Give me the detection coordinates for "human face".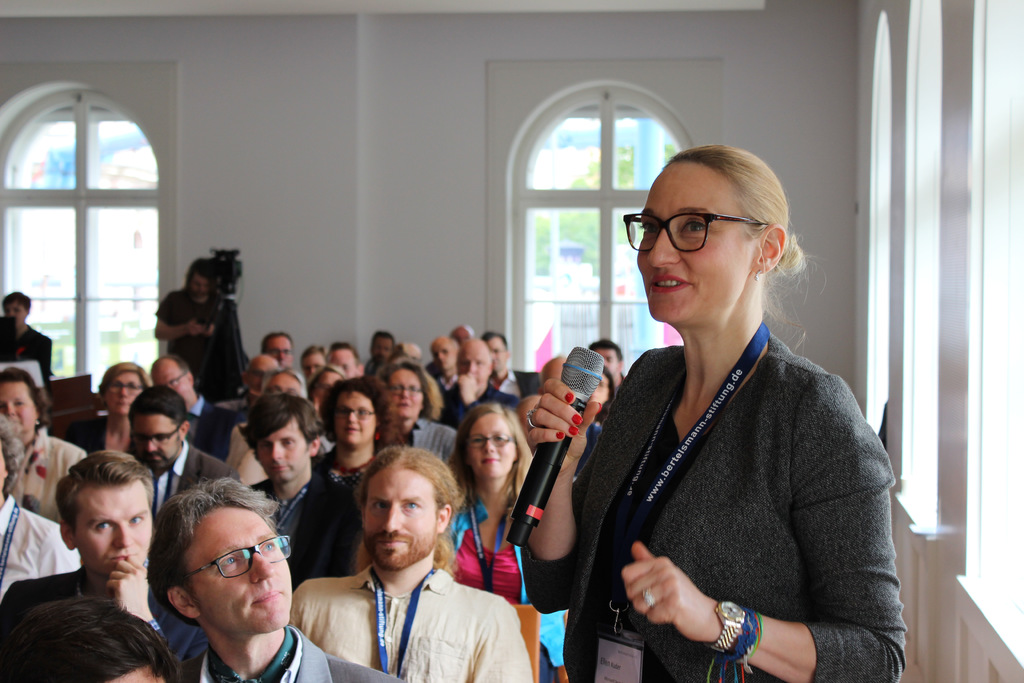
328, 350, 358, 378.
